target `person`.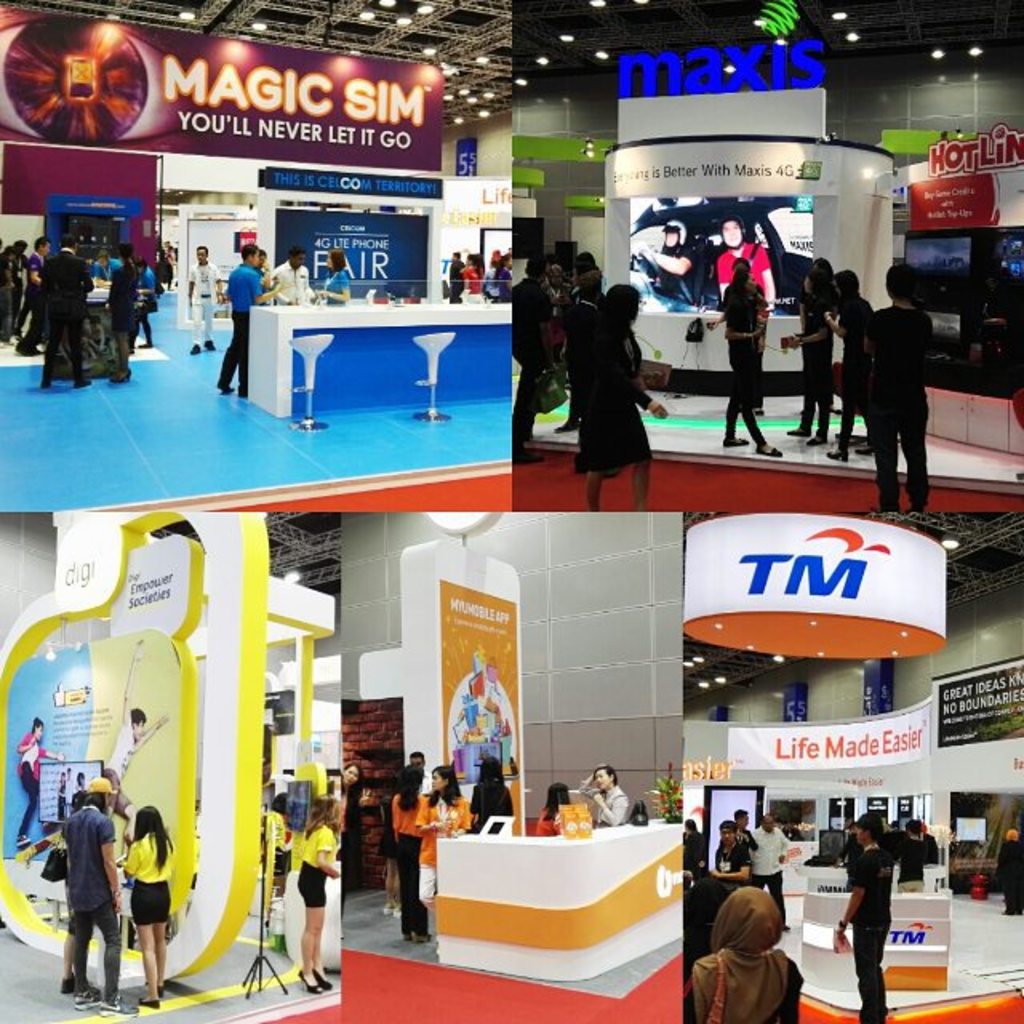
Target region: box(683, 886, 803, 1022).
